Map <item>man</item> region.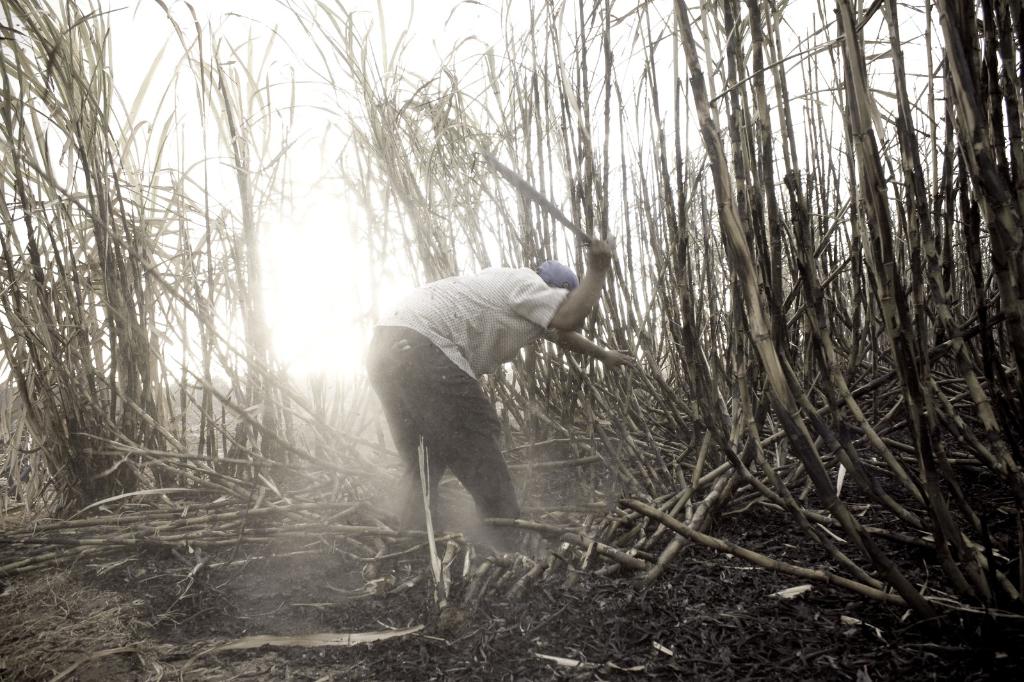
Mapped to bbox=(356, 230, 655, 552).
